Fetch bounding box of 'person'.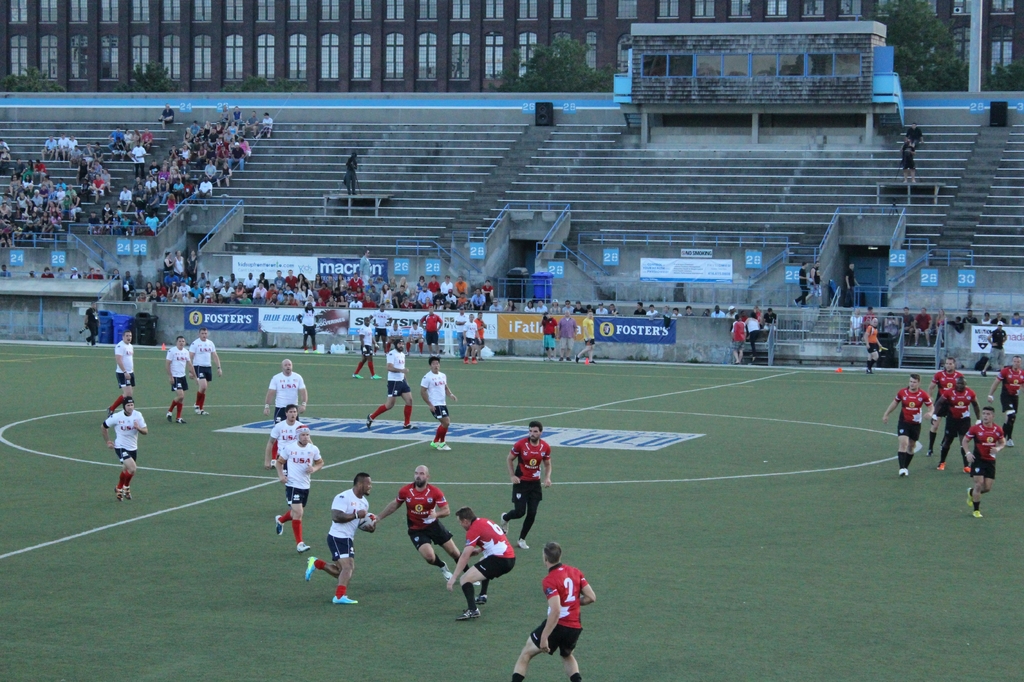
Bbox: (417,359,454,450).
